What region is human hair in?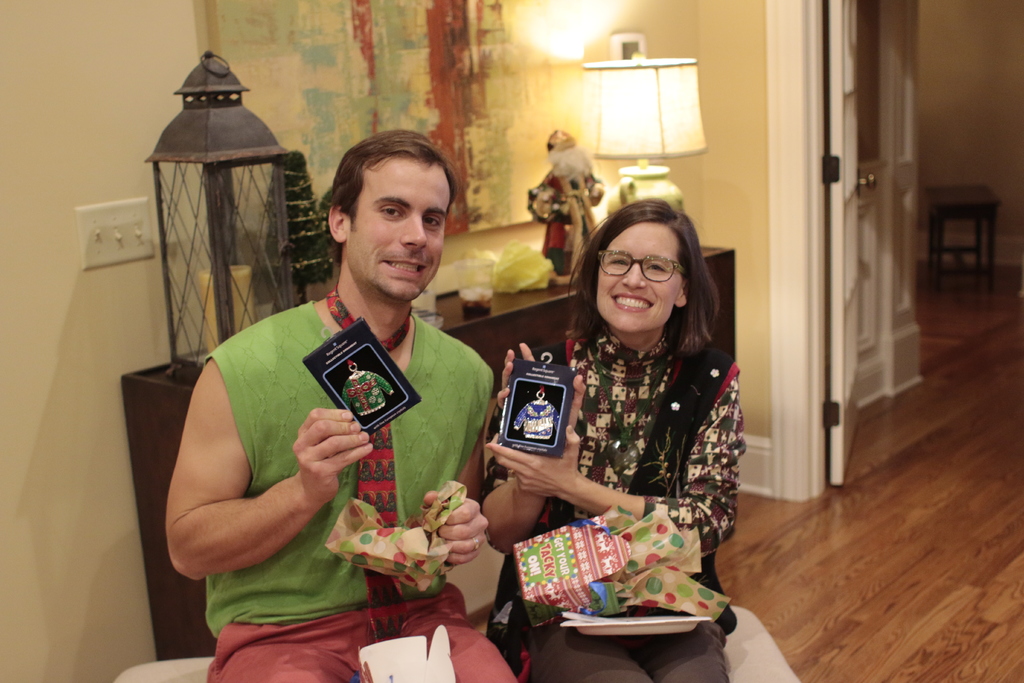
(328,126,462,264).
